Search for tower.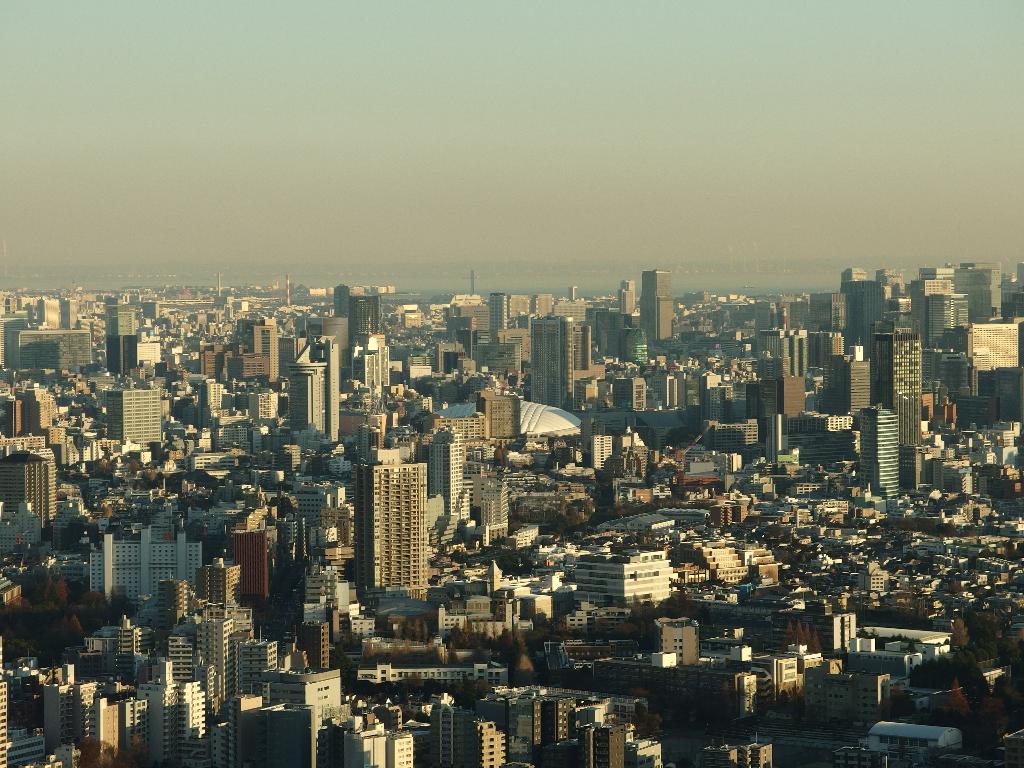
Found at [324, 278, 387, 389].
